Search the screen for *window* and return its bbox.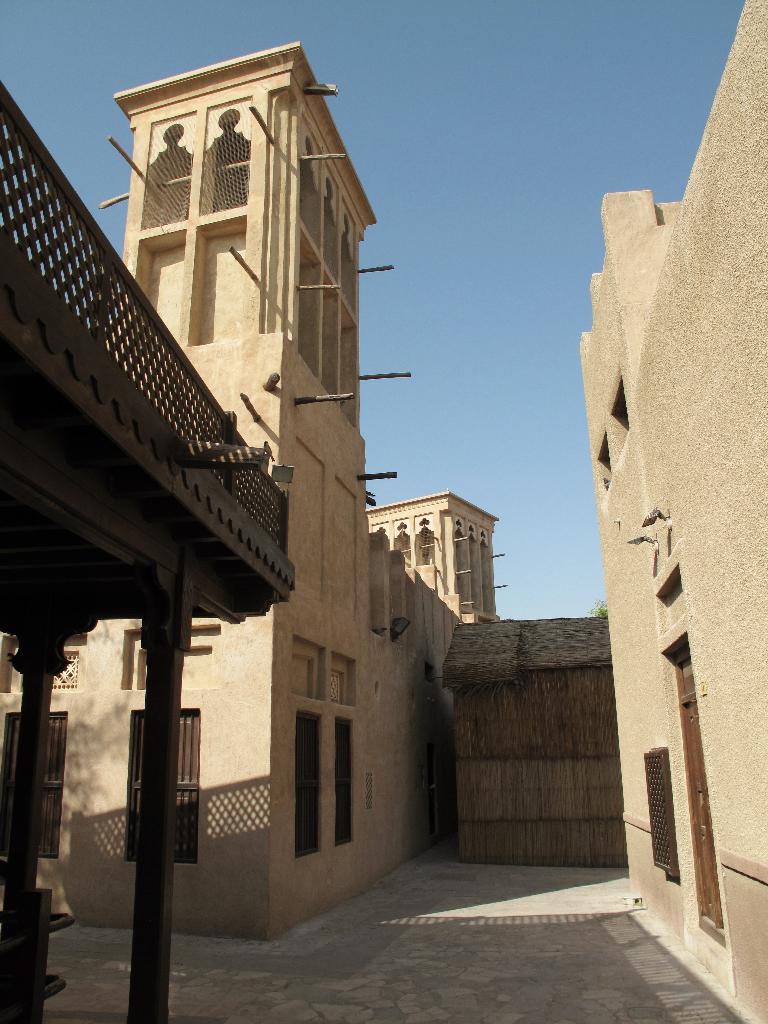
Found: bbox=(127, 709, 195, 857).
